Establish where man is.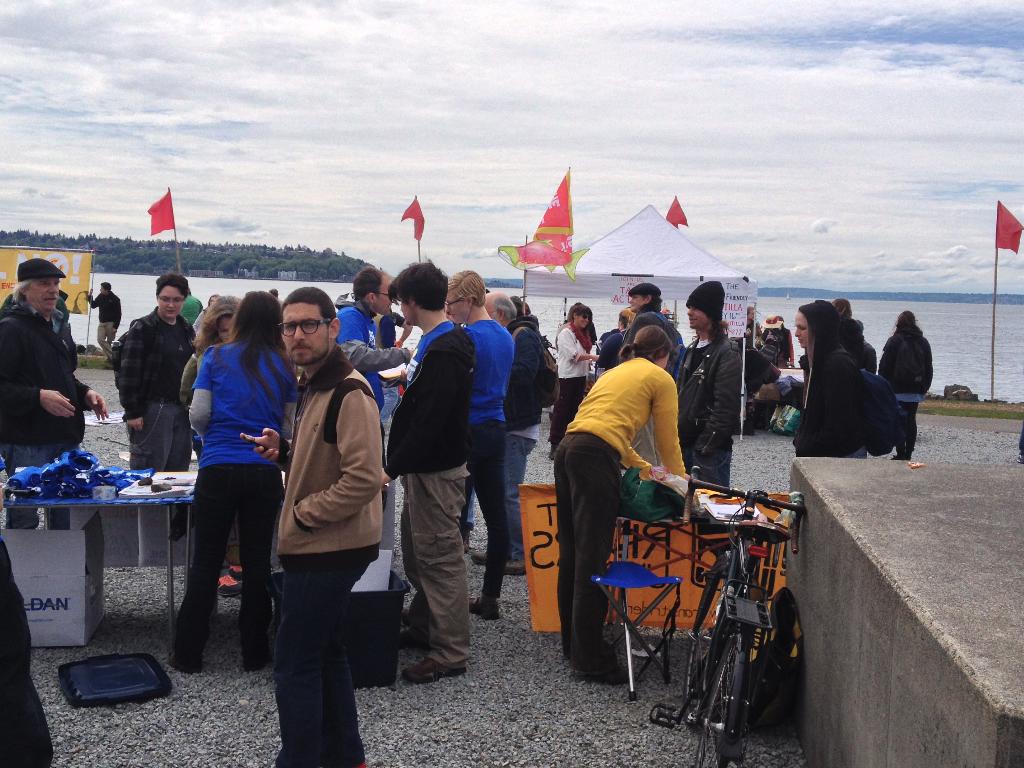
Established at [620,280,690,374].
